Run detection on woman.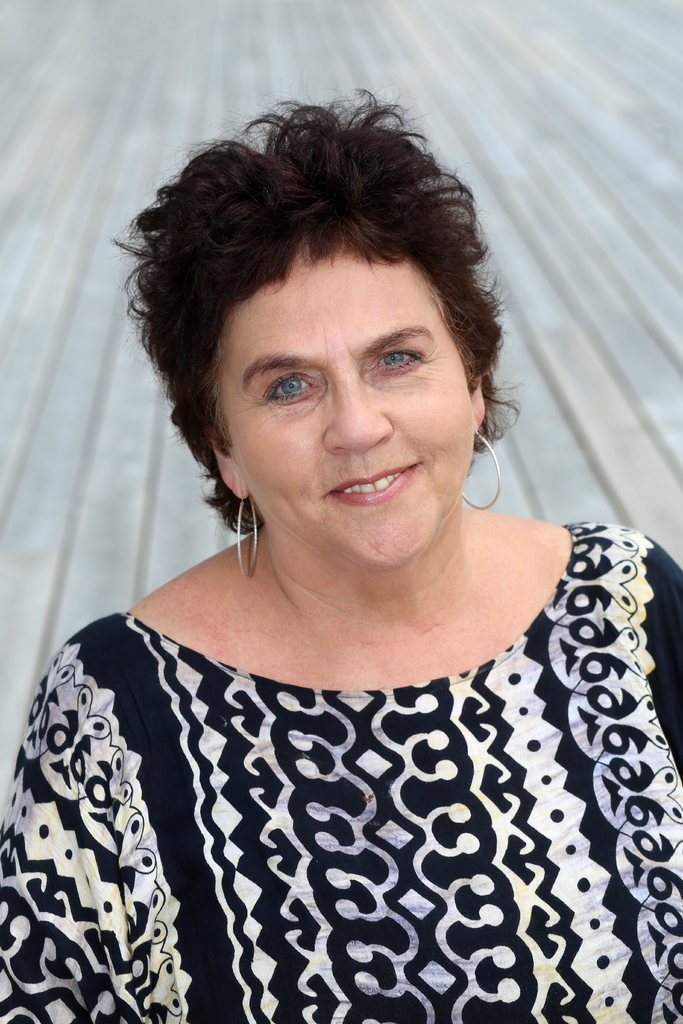
Result: region(0, 77, 682, 1021).
